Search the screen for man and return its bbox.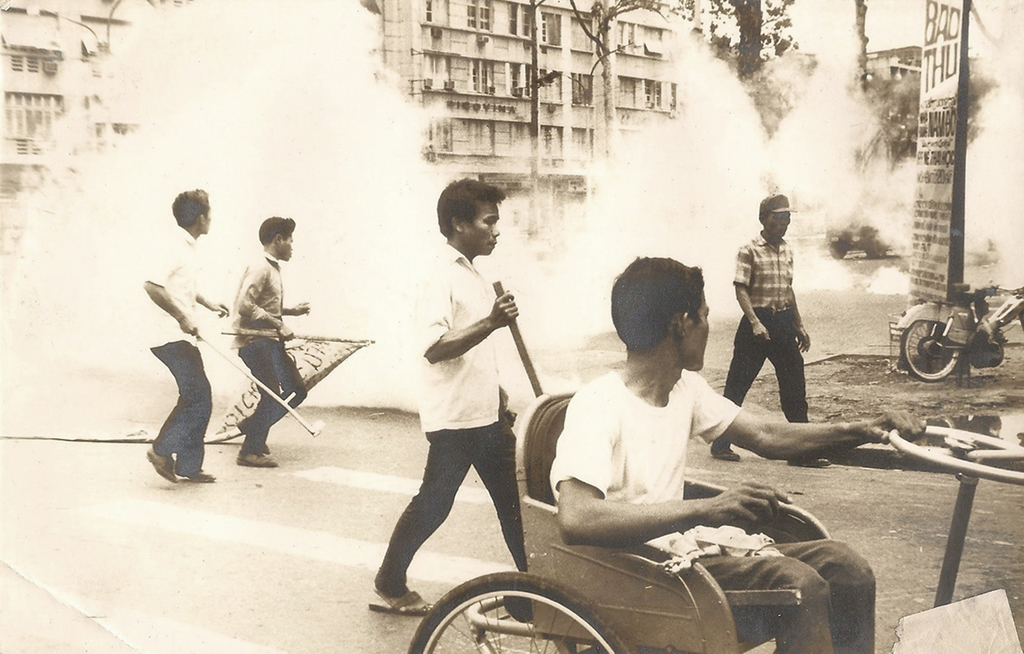
Found: crop(231, 219, 310, 471).
